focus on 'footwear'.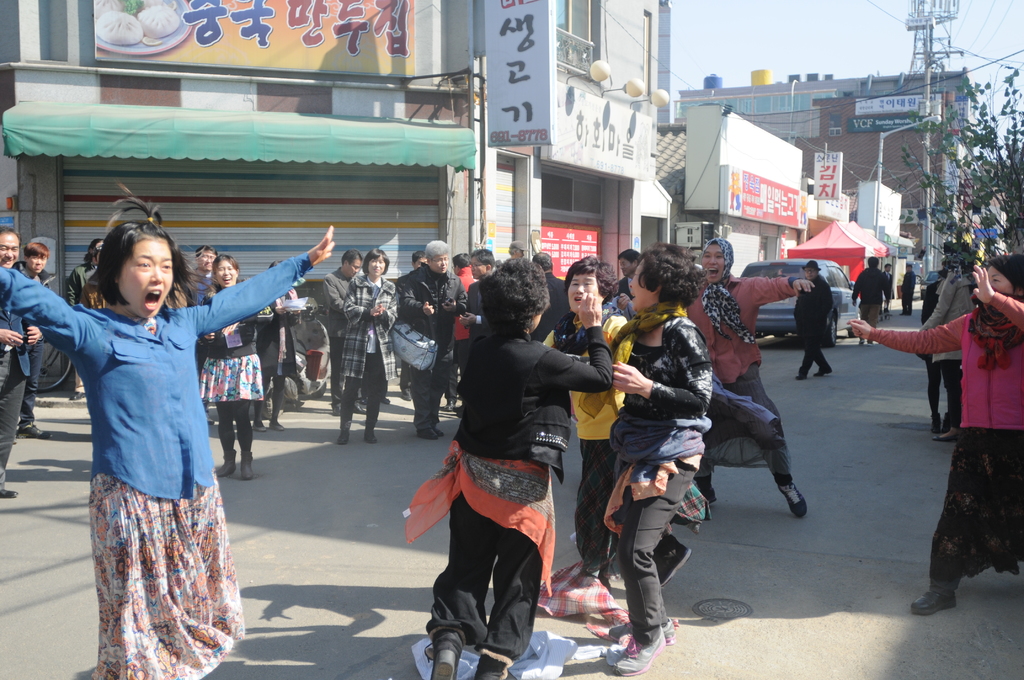
Focused at pyautogui.locateOnScreen(330, 393, 344, 416).
